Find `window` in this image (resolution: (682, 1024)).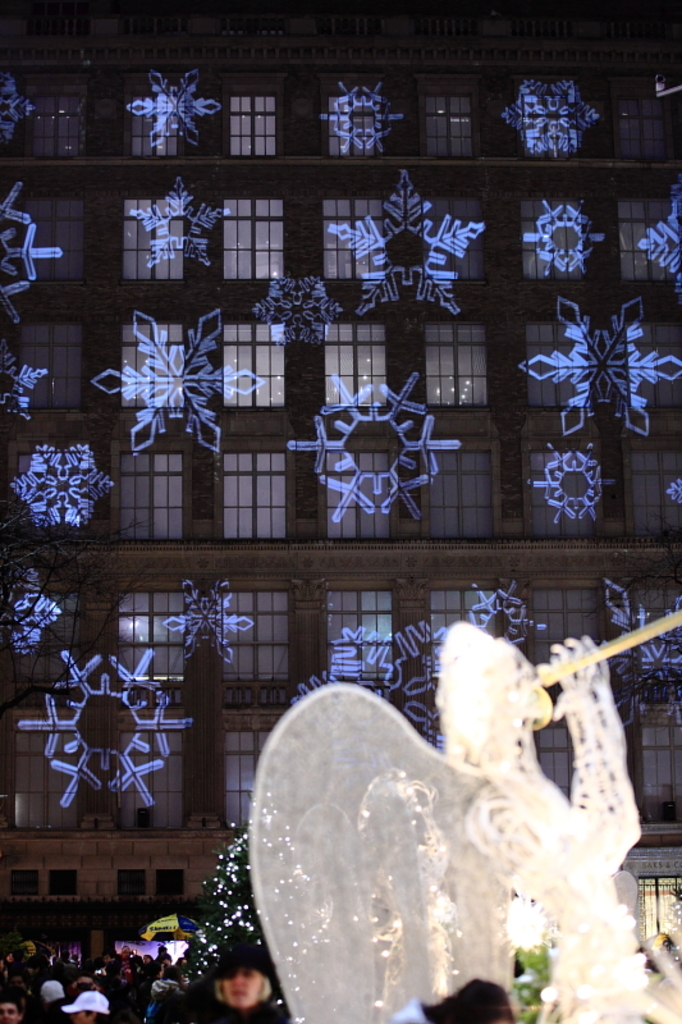
(528, 314, 594, 413).
